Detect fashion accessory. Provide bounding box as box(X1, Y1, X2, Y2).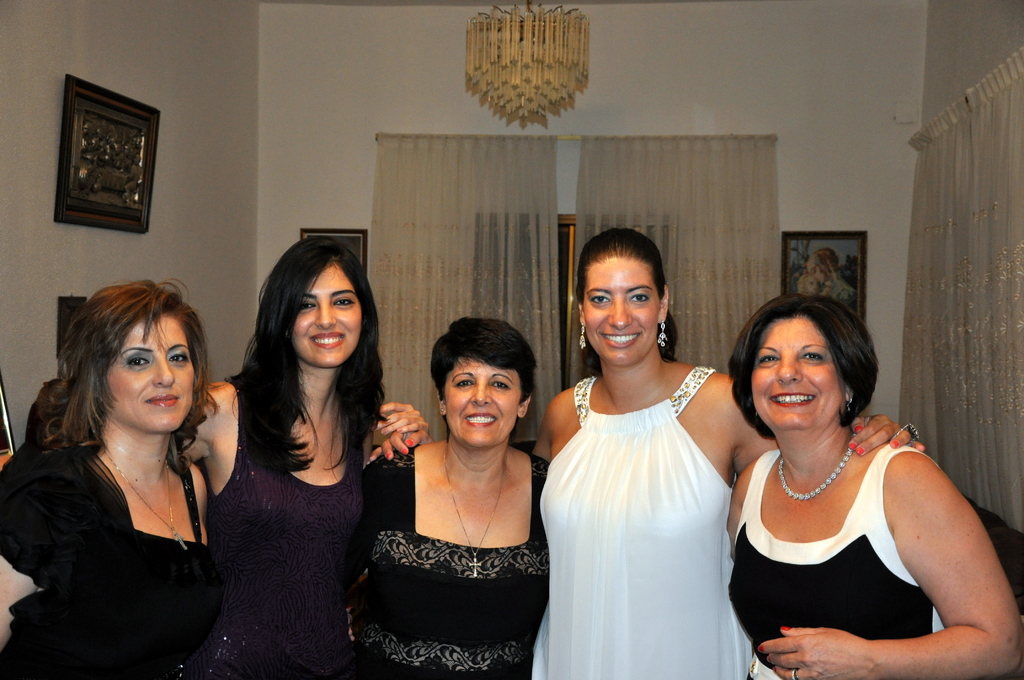
box(518, 410, 525, 416).
